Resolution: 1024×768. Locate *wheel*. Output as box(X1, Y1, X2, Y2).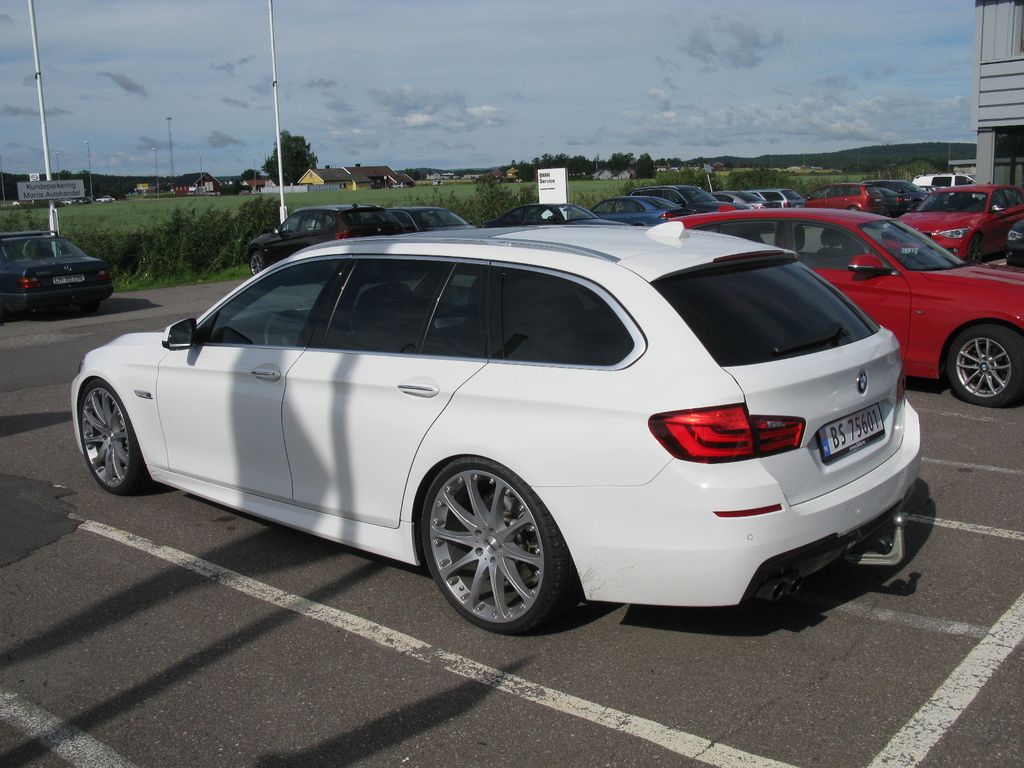
box(246, 246, 265, 284).
